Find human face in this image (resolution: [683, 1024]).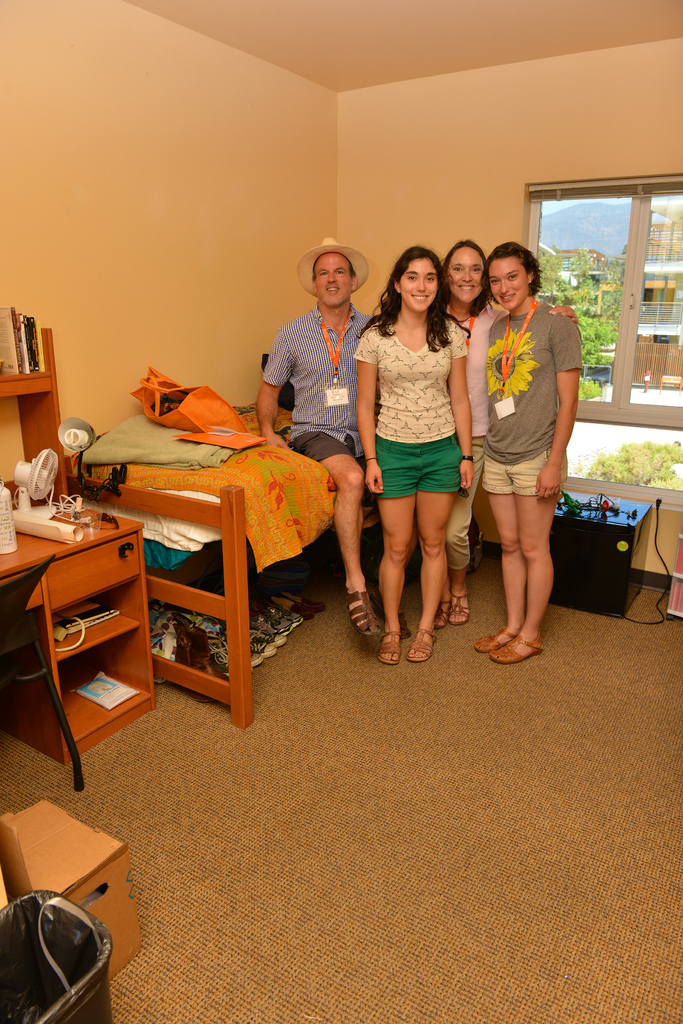
x1=483 y1=252 x2=531 y2=310.
